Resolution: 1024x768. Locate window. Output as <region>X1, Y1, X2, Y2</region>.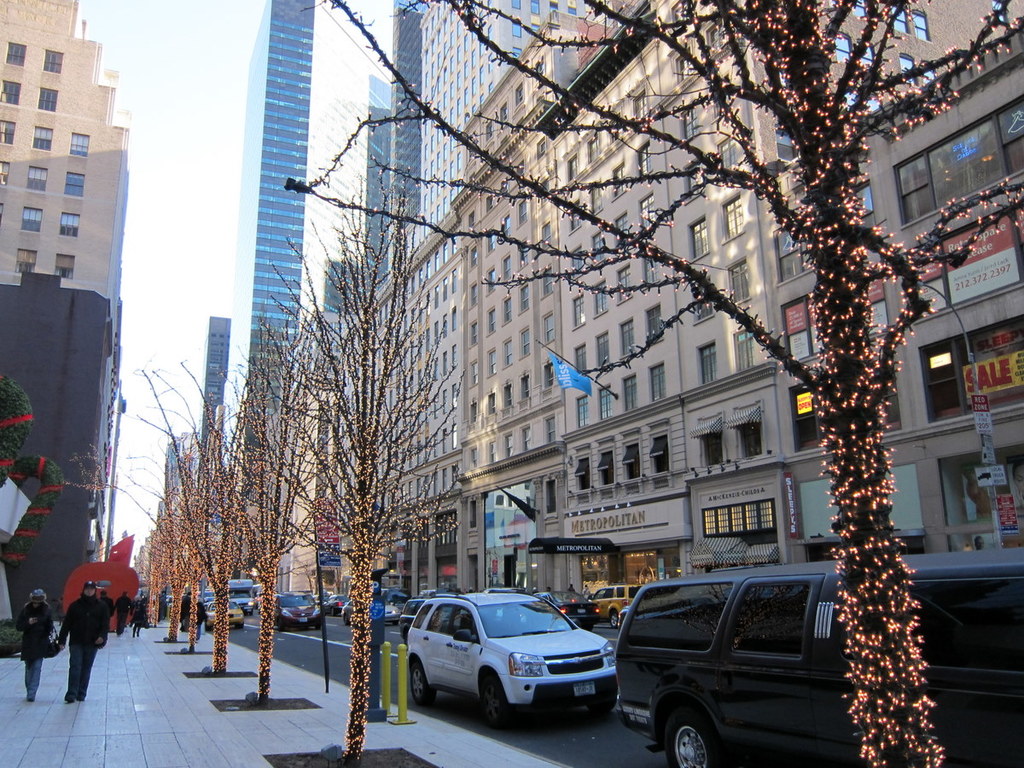
<region>517, 239, 527, 265</region>.
